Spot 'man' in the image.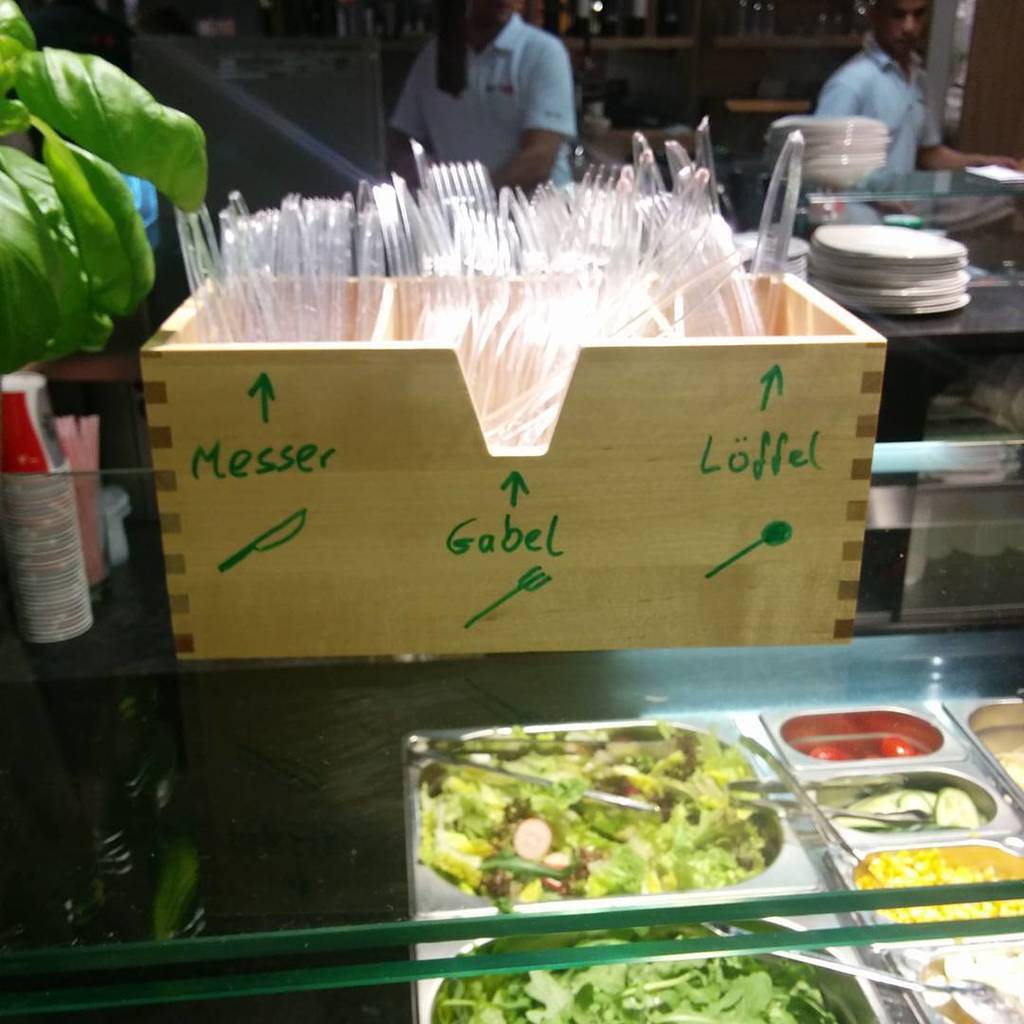
'man' found at pyautogui.locateOnScreen(400, 12, 611, 179).
